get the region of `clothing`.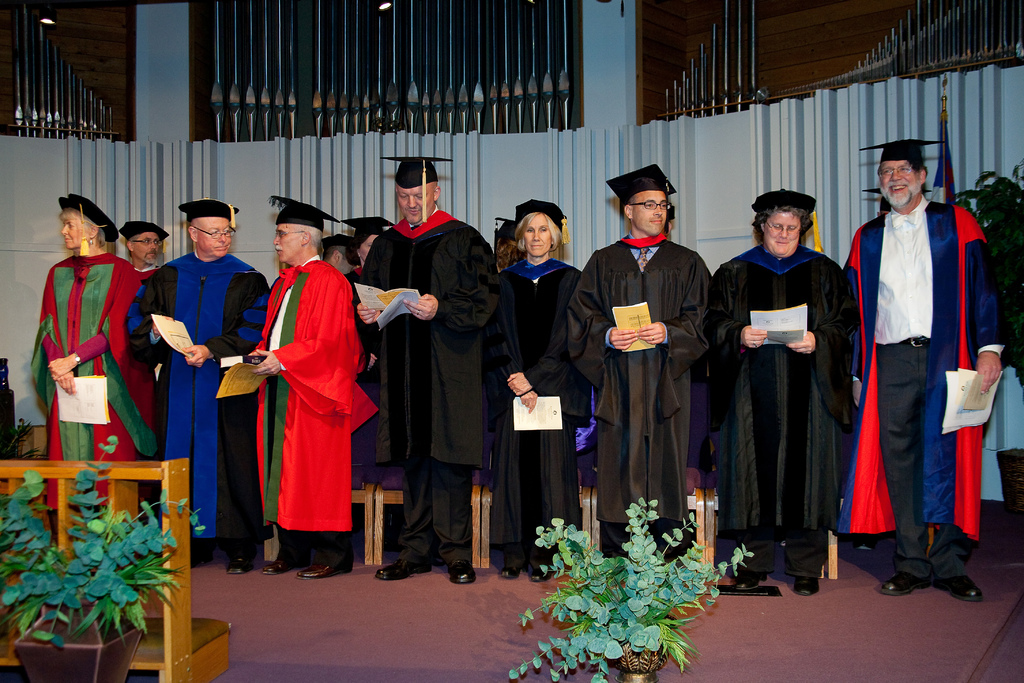
l=340, t=273, r=360, b=319.
